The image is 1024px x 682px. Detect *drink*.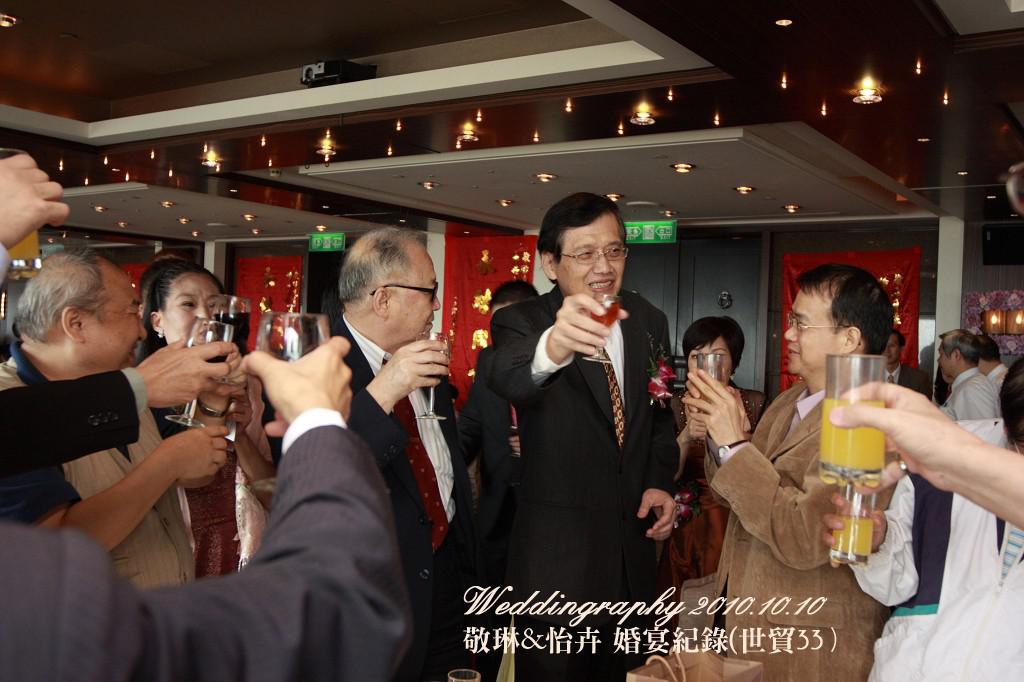
Detection: 817/396/885/472.
